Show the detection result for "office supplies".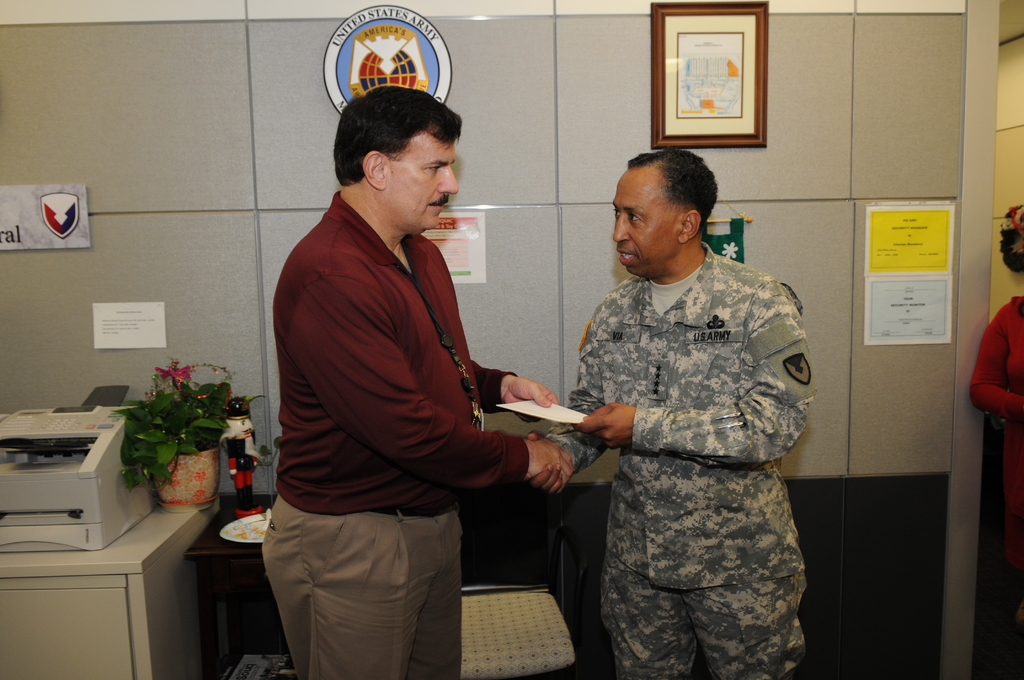
[left=218, top=511, right=266, bottom=547].
